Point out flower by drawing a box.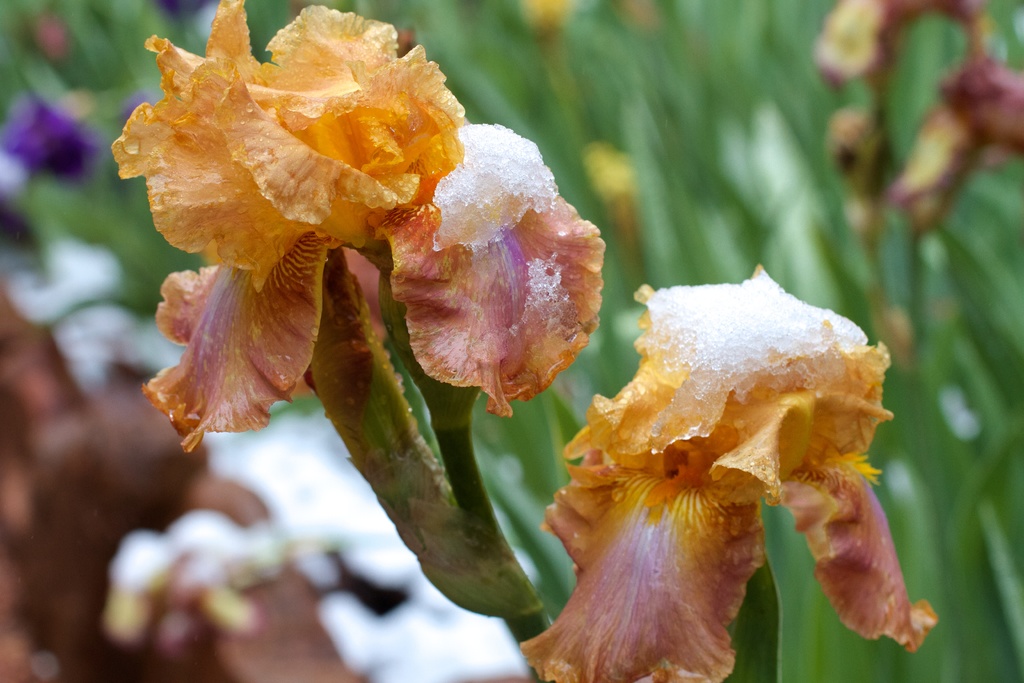
[125,0,628,535].
